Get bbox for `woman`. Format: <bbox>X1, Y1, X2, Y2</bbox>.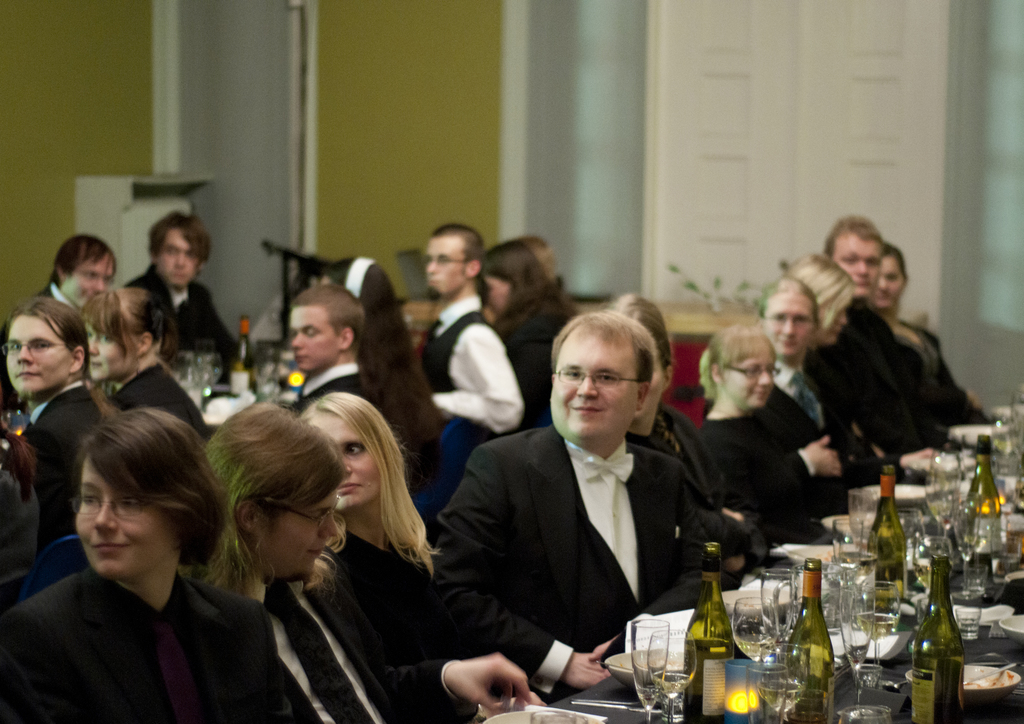
<bbox>26, 405, 263, 719</bbox>.
